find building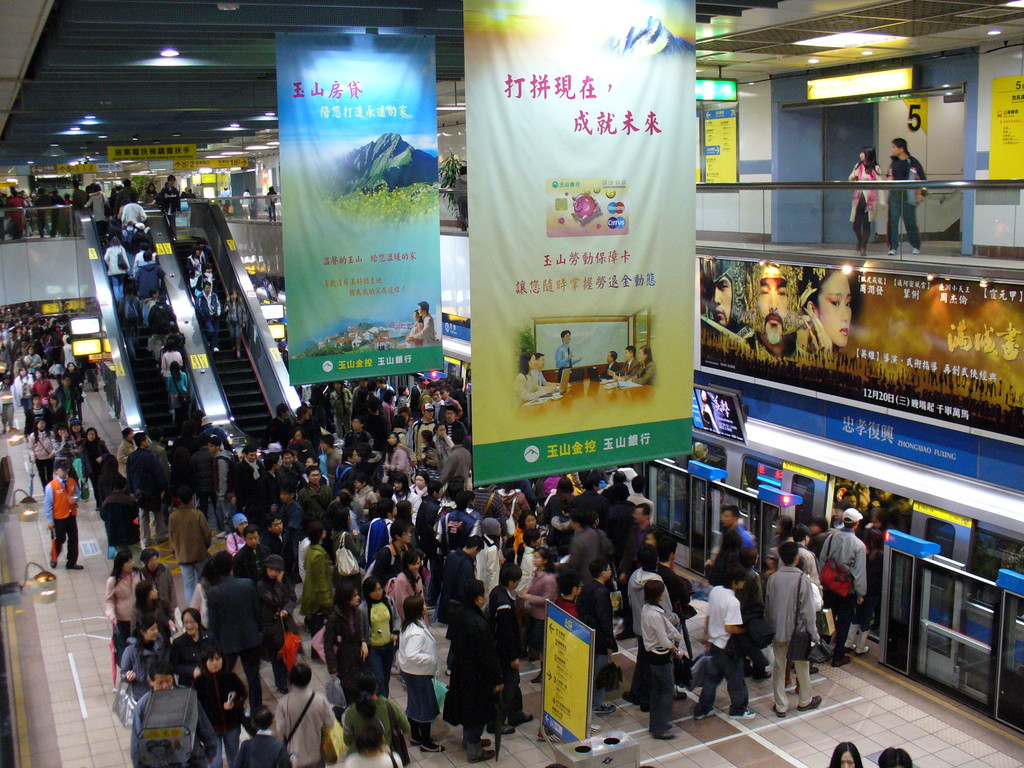
pyautogui.locateOnScreen(0, 0, 1023, 767)
